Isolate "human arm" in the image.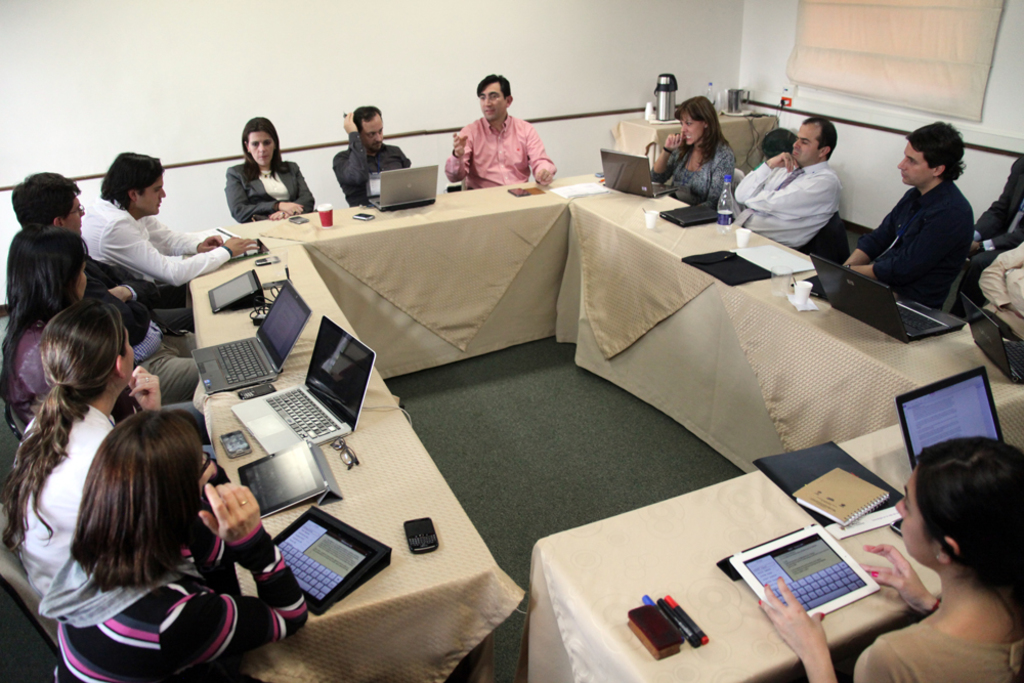
Isolated region: 863/542/939/611.
